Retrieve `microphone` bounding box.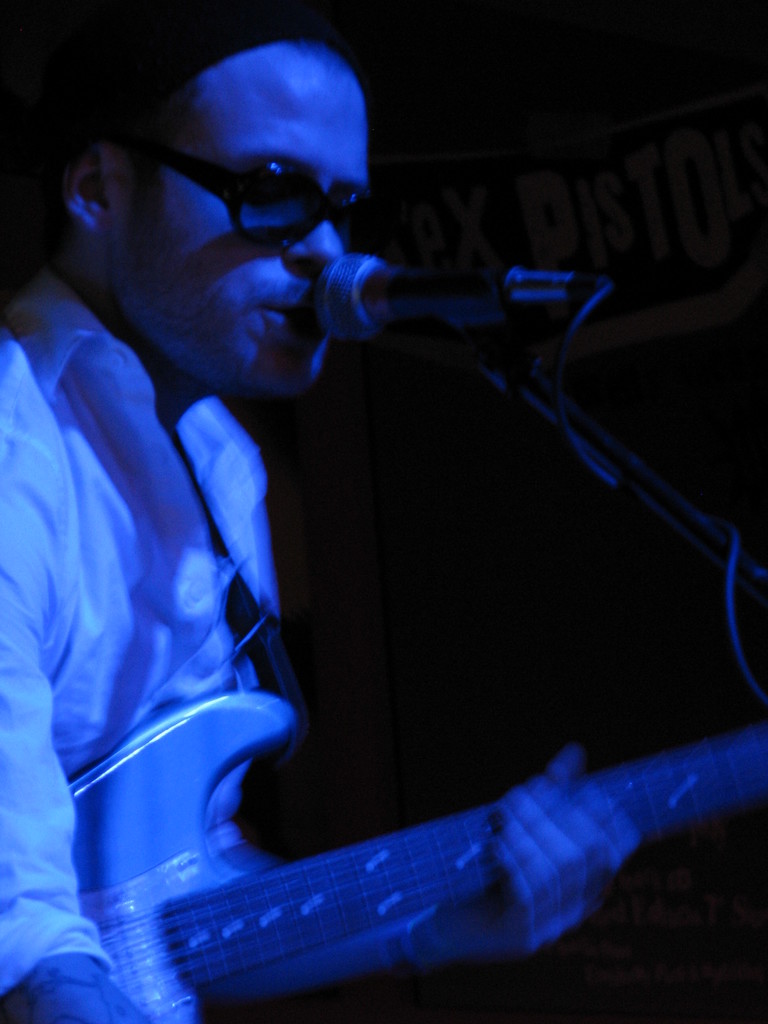
Bounding box: <region>312, 248, 607, 352</region>.
